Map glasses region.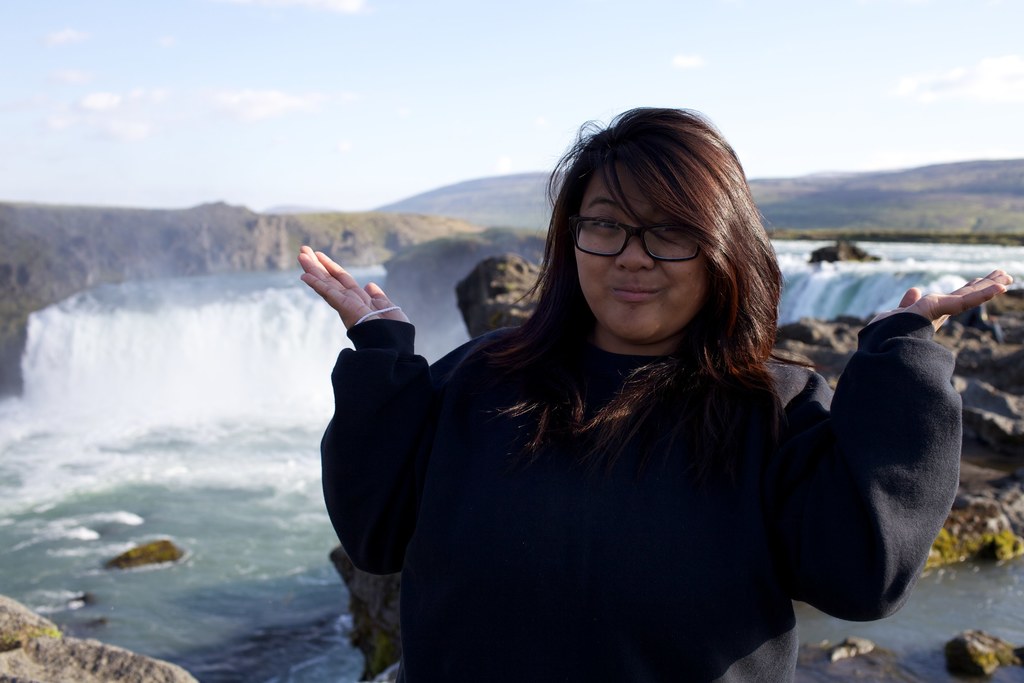
Mapped to (563,207,705,262).
